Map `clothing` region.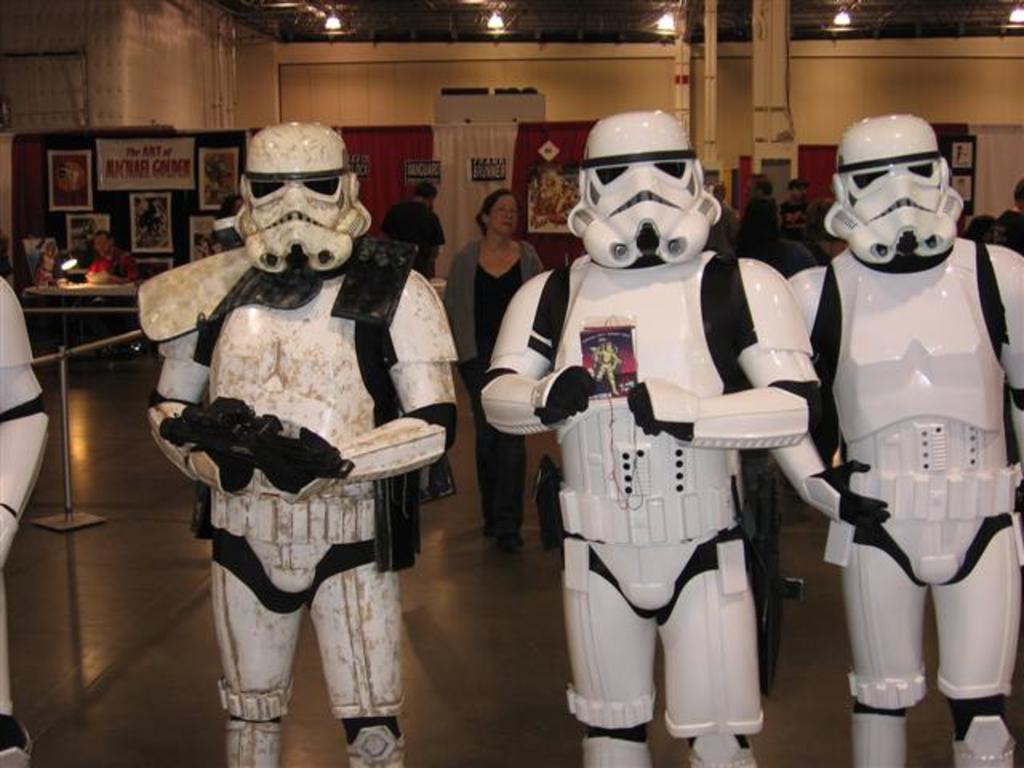
Mapped to bbox=(792, 198, 819, 240).
